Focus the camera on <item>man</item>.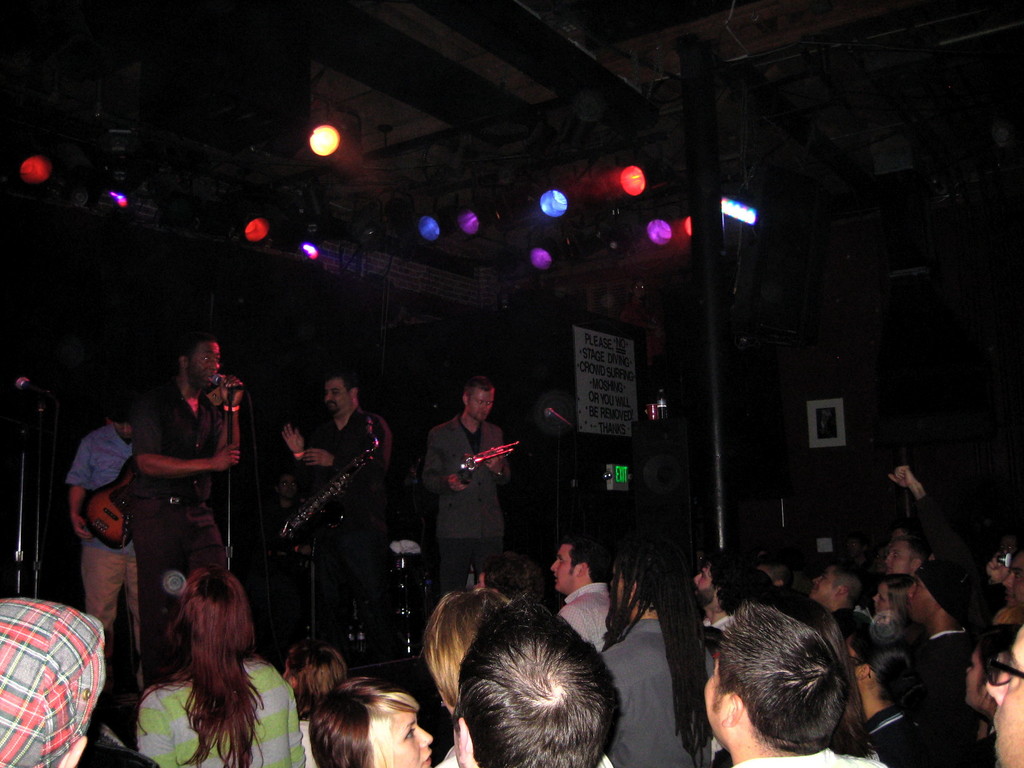
Focus region: select_region(901, 560, 981, 721).
